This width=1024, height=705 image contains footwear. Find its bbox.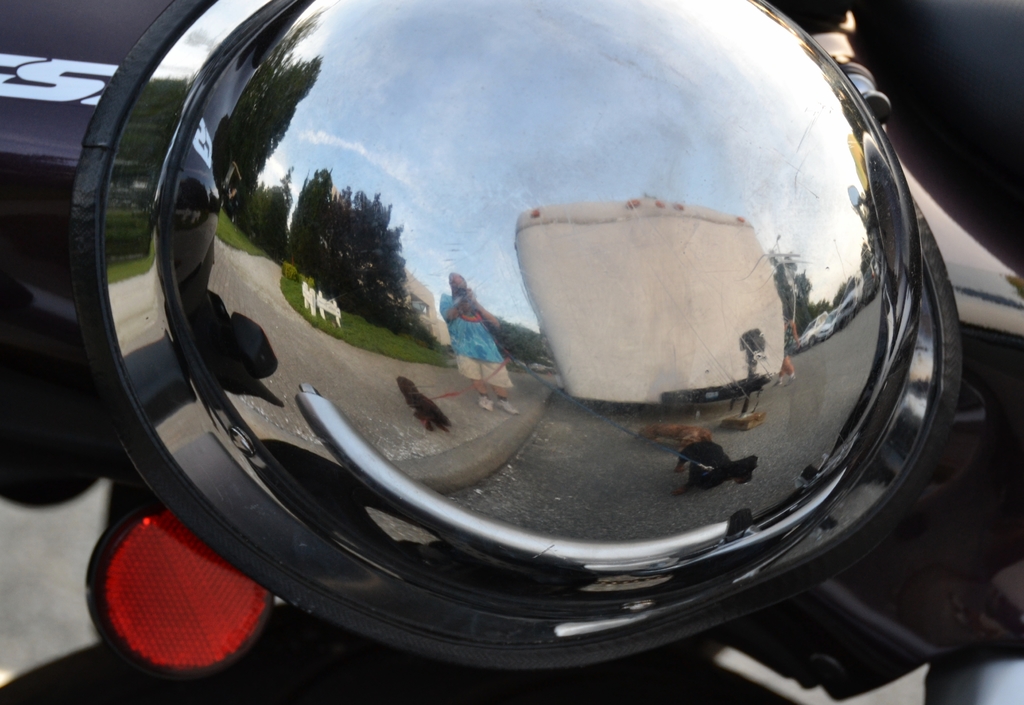
rect(493, 393, 523, 415).
